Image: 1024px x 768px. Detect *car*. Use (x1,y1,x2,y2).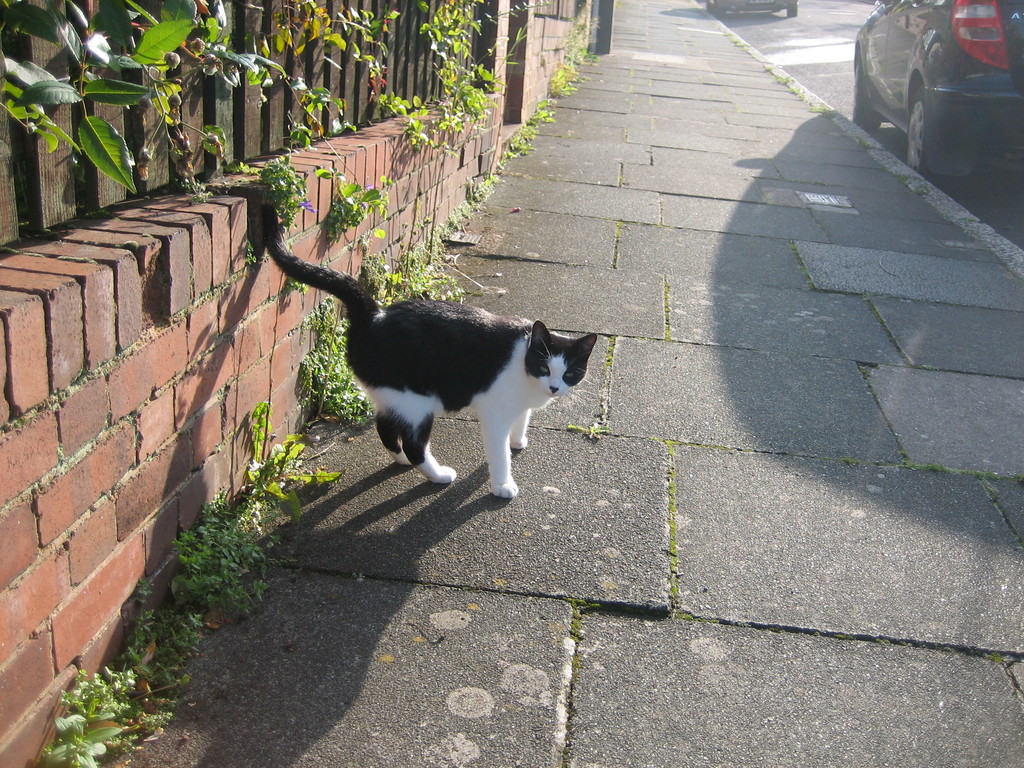
(853,0,1023,178).
